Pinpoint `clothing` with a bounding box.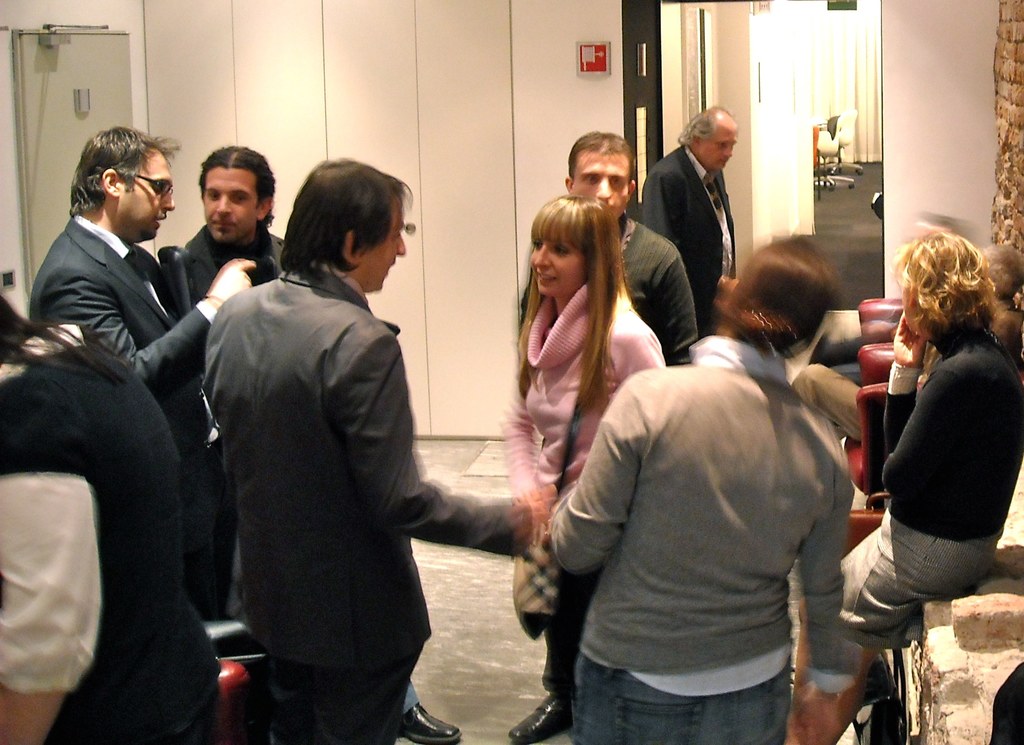
x1=541, y1=333, x2=851, y2=744.
